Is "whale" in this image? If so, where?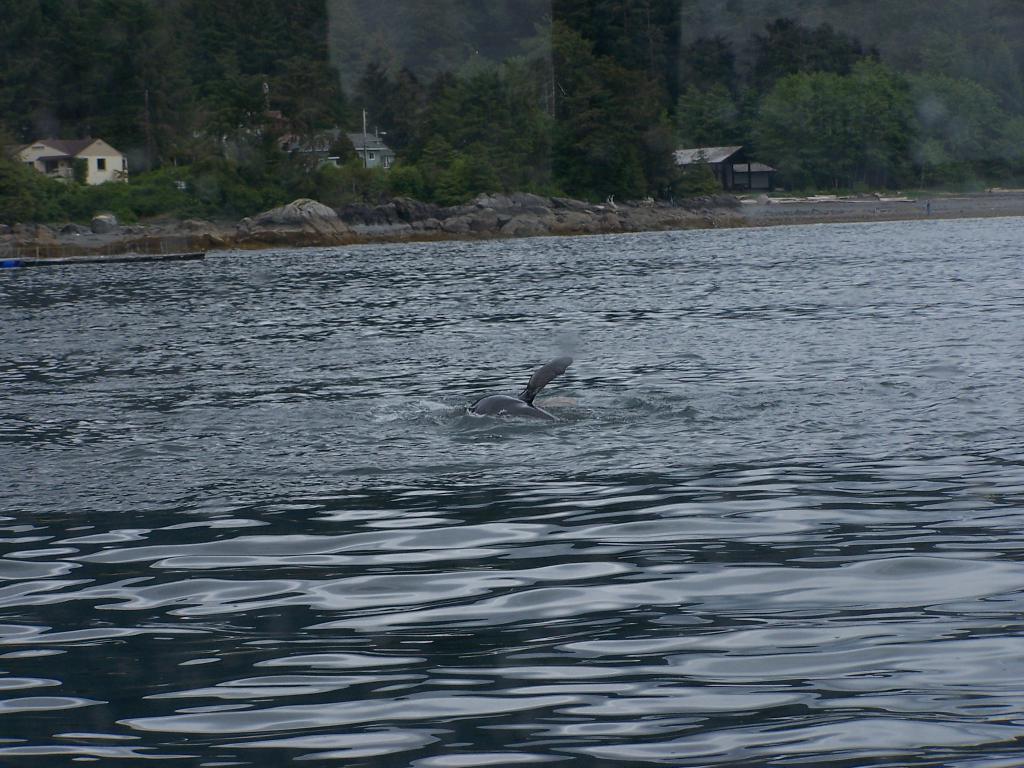
Yes, at {"left": 472, "top": 354, "right": 571, "bottom": 420}.
